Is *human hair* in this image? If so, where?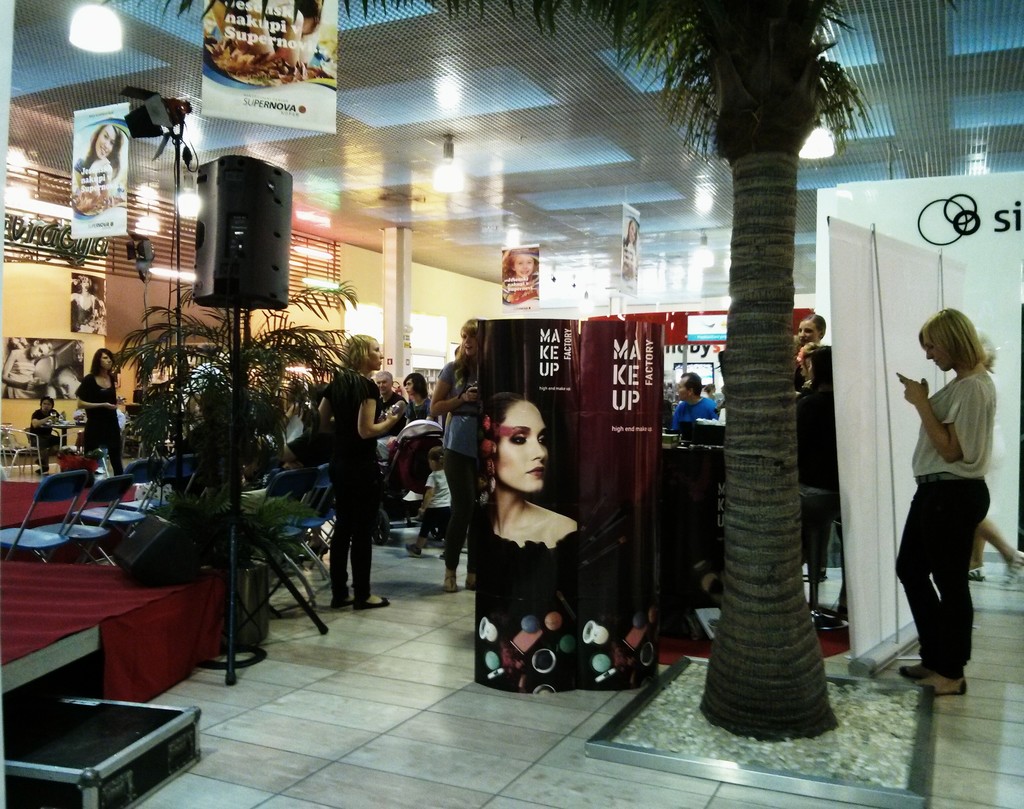
Yes, at crop(797, 345, 817, 374).
